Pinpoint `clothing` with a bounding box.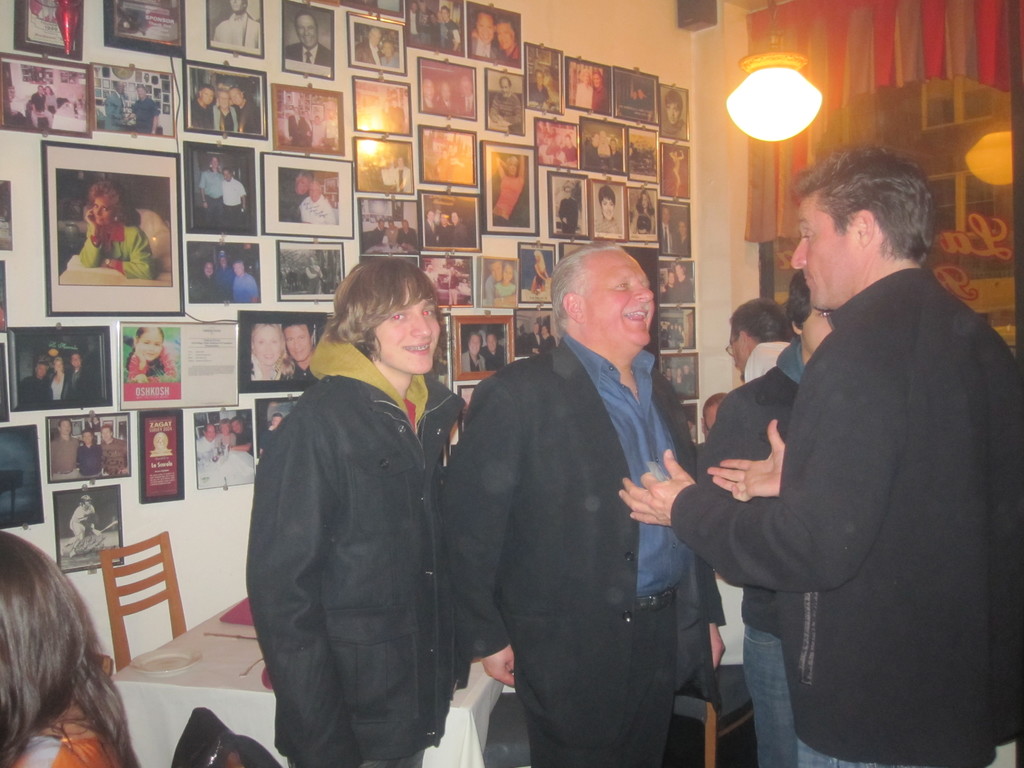
rect(74, 442, 108, 472).
